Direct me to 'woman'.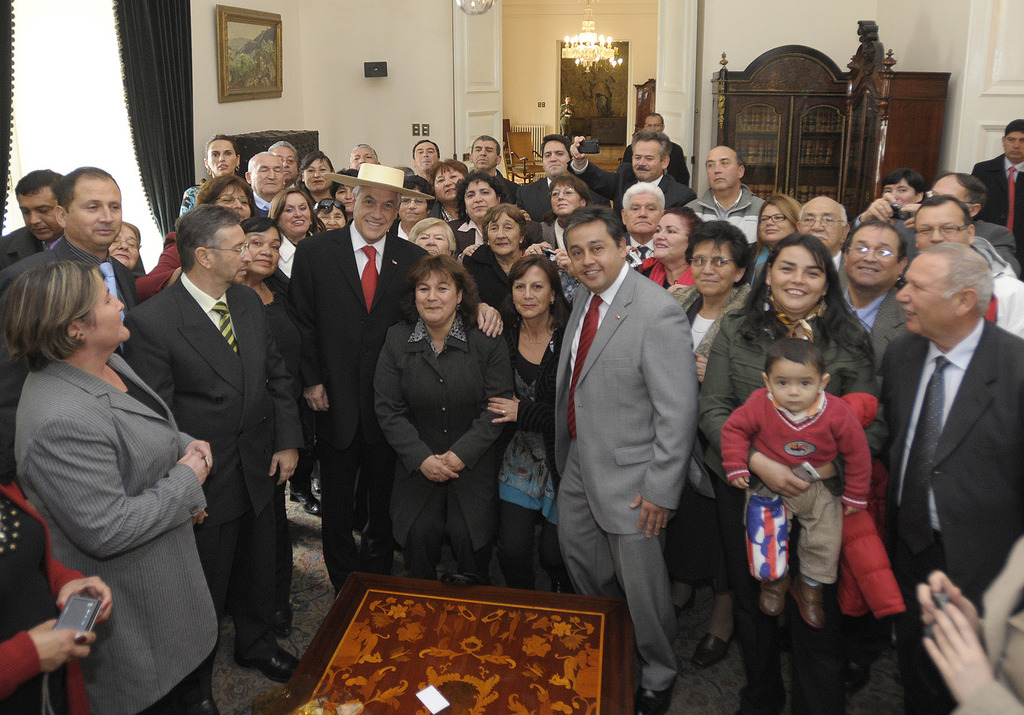
Direction: 531 175 593 260.
